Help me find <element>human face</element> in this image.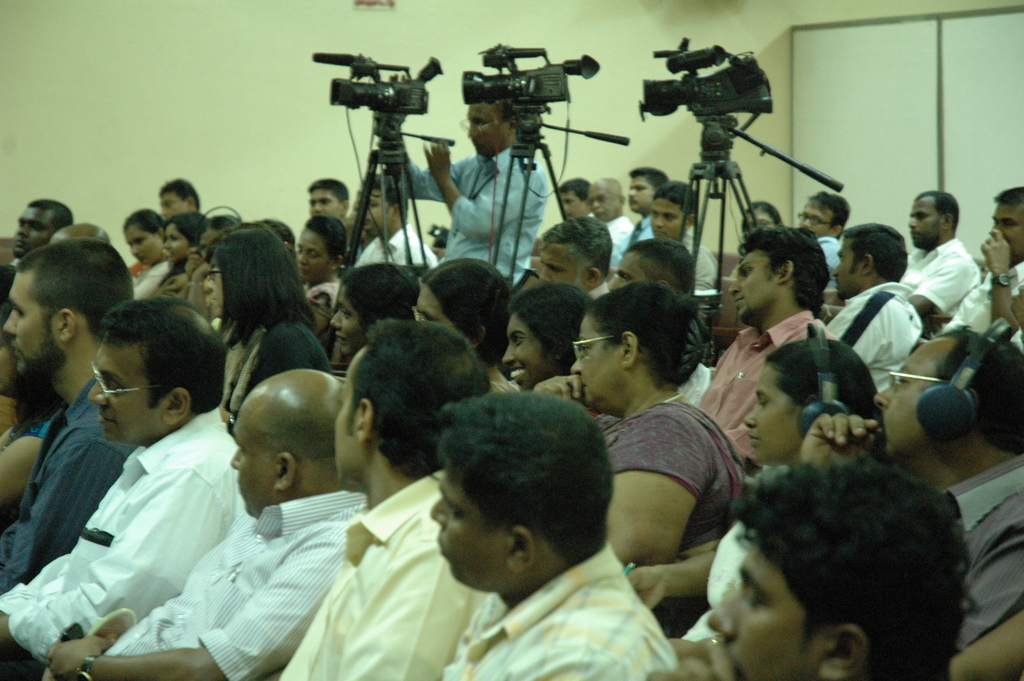
Found it: BBox(591, 186, 620, 224).
